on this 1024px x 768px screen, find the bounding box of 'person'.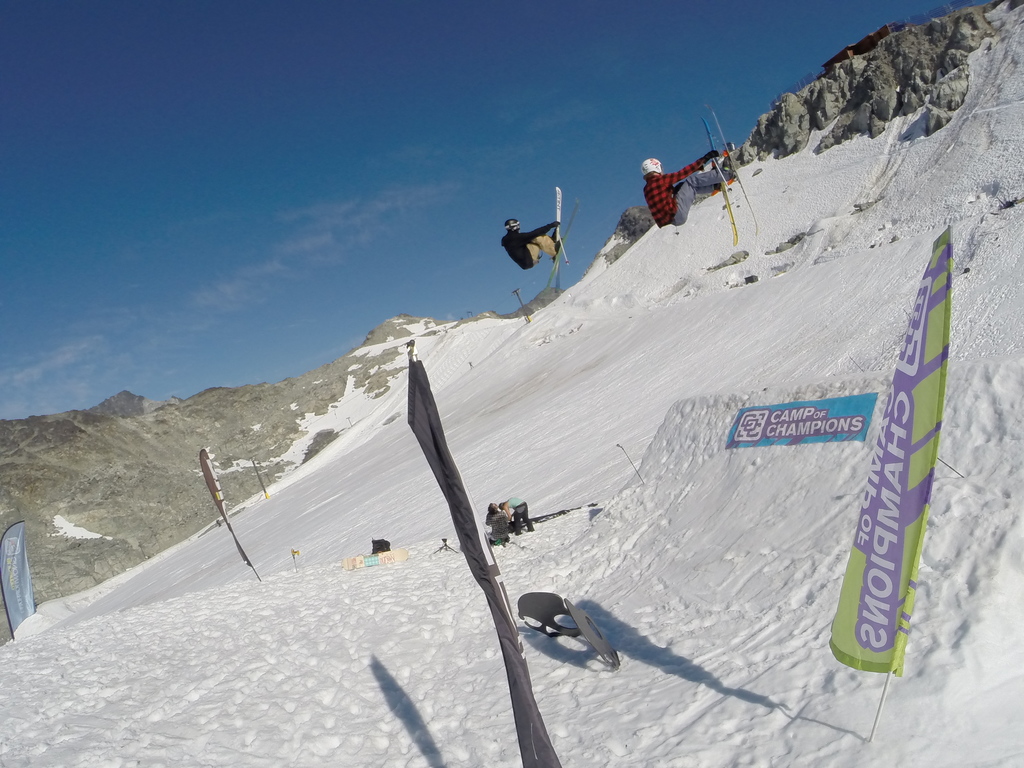
Bounding box: region(491, 195, 563, 304).
